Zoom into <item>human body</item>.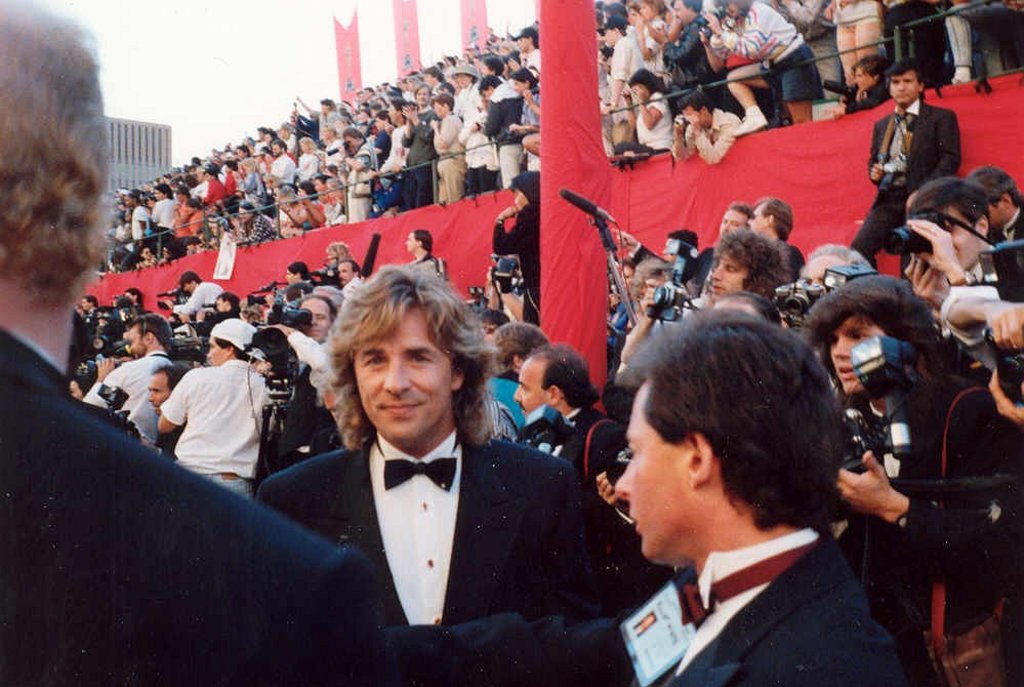
Zoom target: <region>589, 311, 914, 686</region>.
